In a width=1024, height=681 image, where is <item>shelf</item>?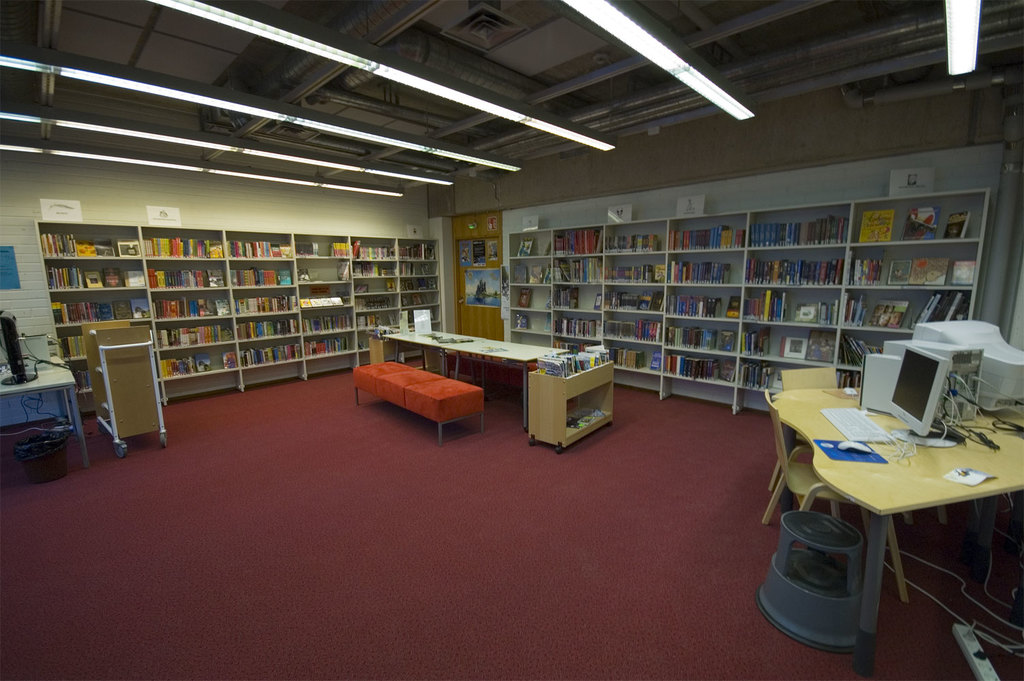
Rect(513, 288, 557, 313).
